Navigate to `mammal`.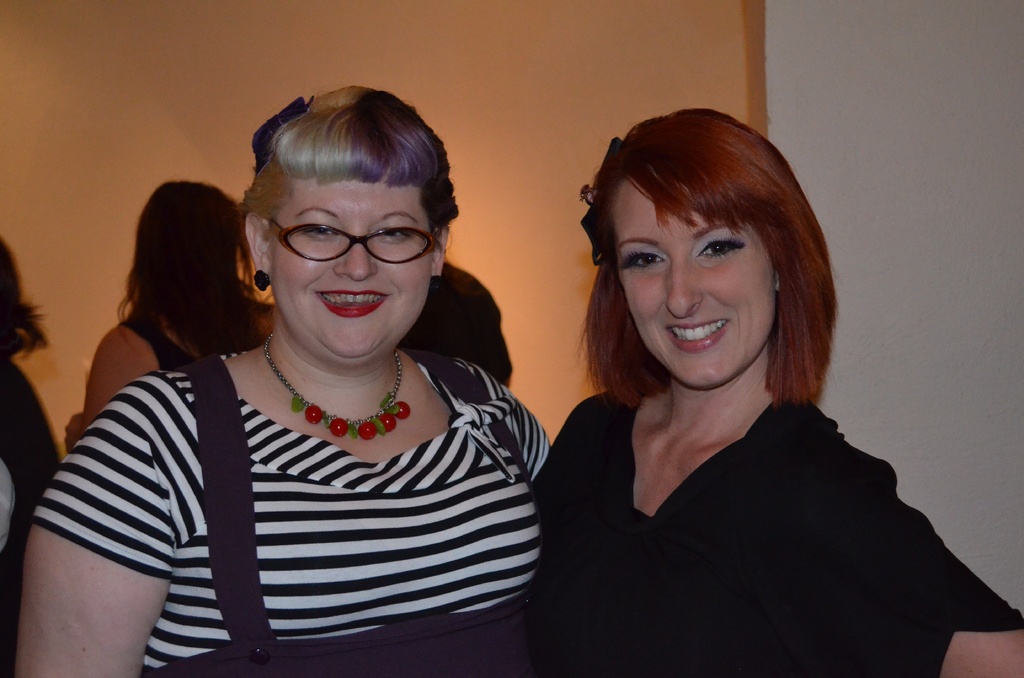
Navigation target: <box>401,260,514,391</box>.
